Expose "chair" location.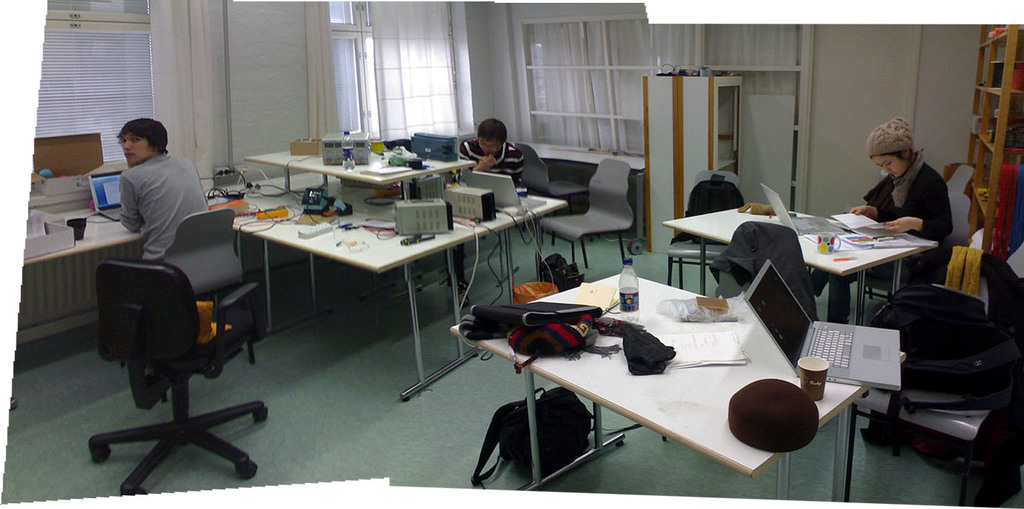
Exposed at Rect(510, 139, 593, 244).
